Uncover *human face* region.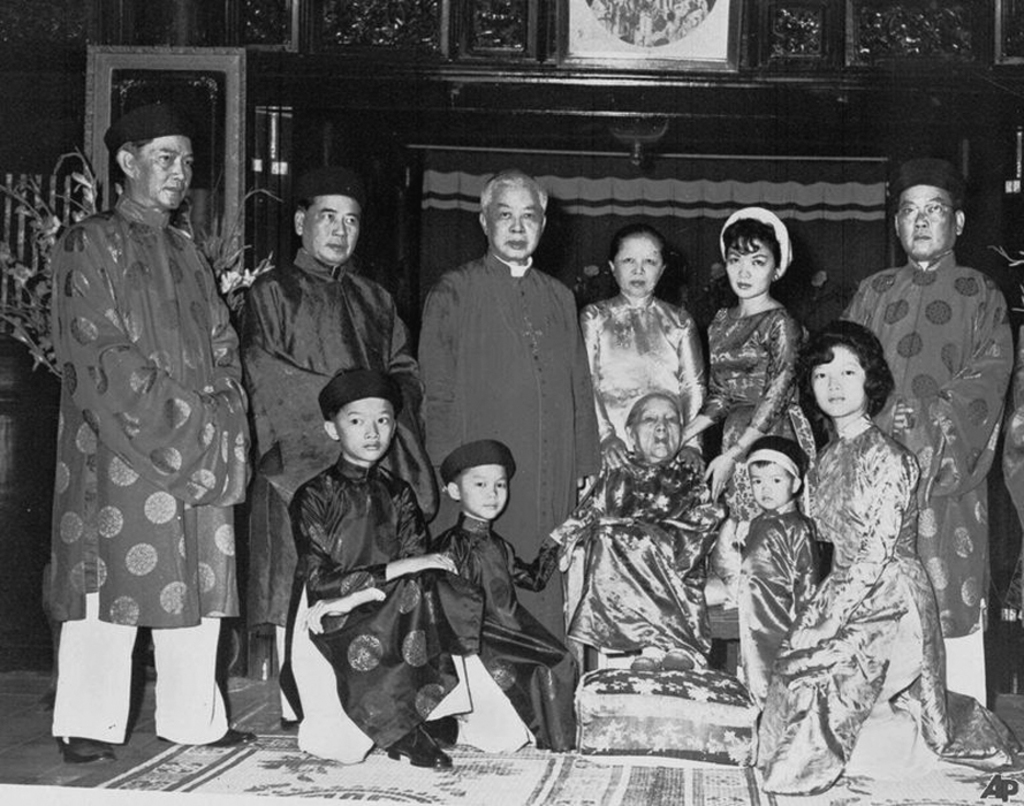
Uncovered: bbox(751, 465, 790, 507).
